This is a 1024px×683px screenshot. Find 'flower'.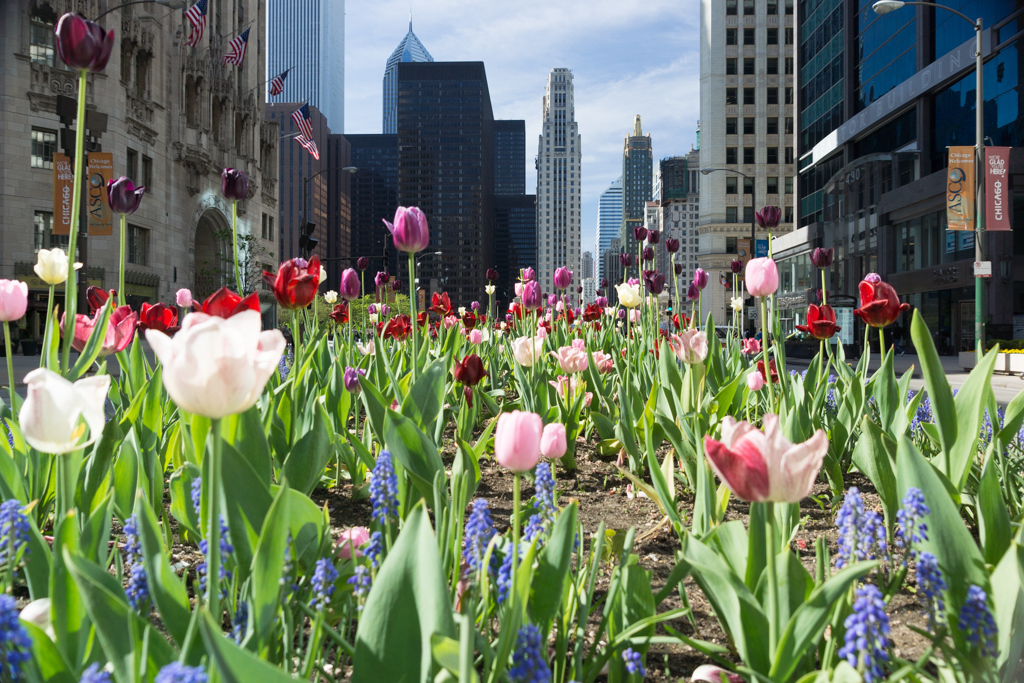
Bounding box: box(589, 348, 608, 373).
